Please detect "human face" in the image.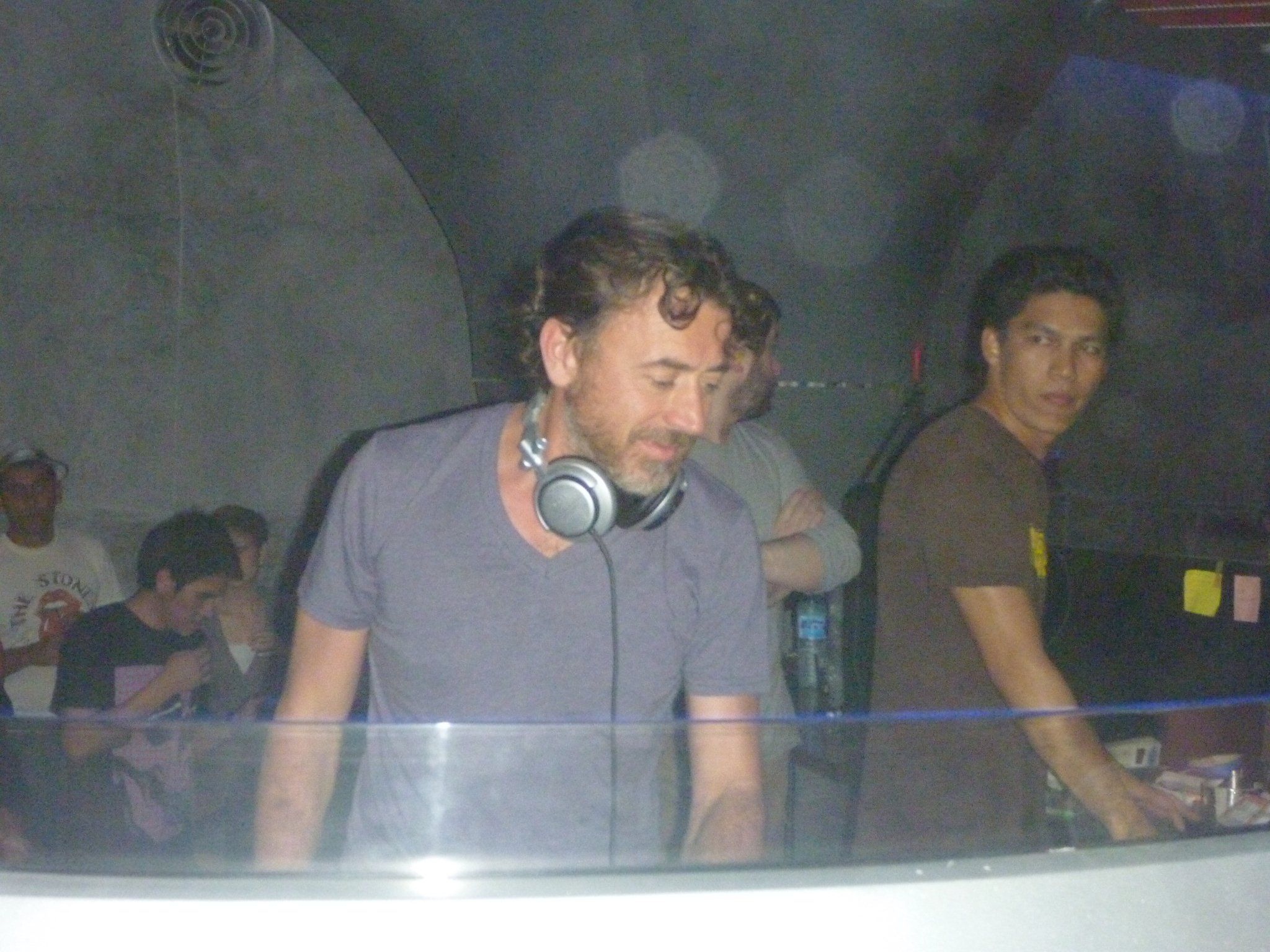
l=463, t=201, r=483, b=256.
